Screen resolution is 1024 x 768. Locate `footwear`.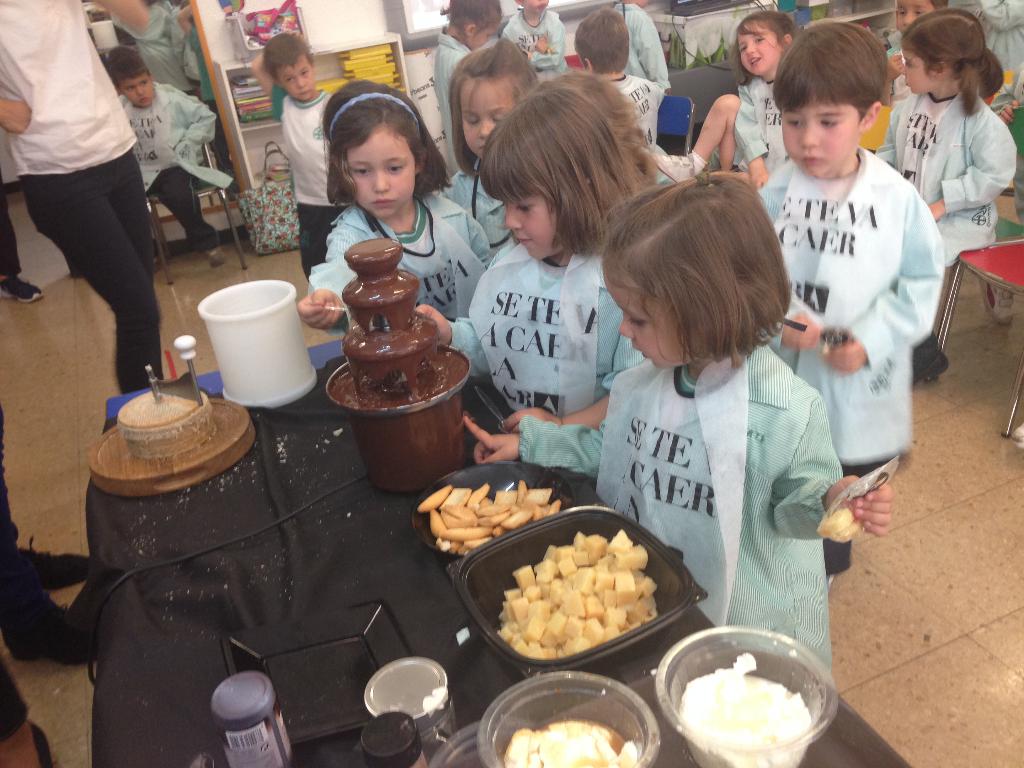
crop(200, 241, 227, 268).
